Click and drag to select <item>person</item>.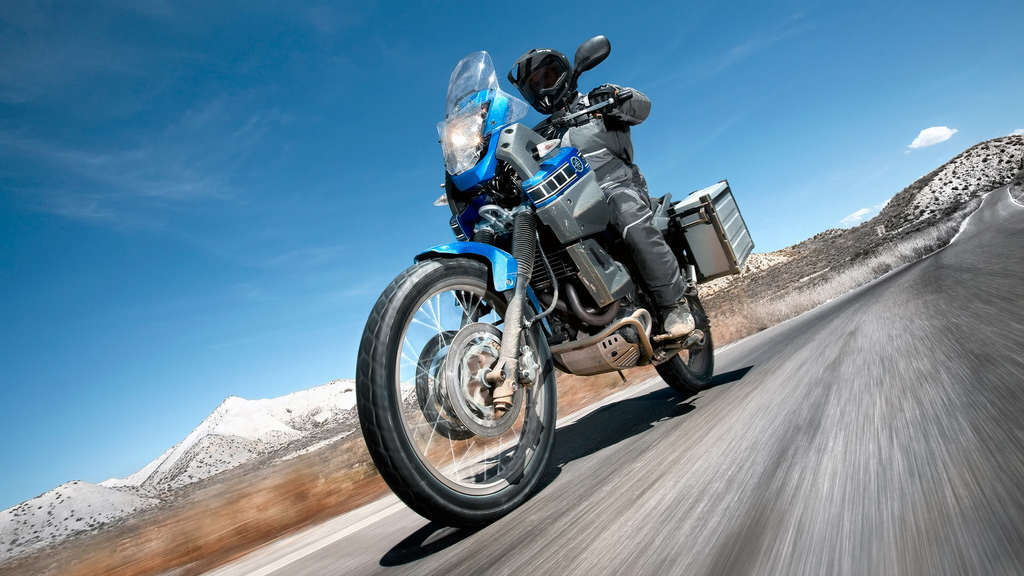
Selection: 527,61,694,333.
